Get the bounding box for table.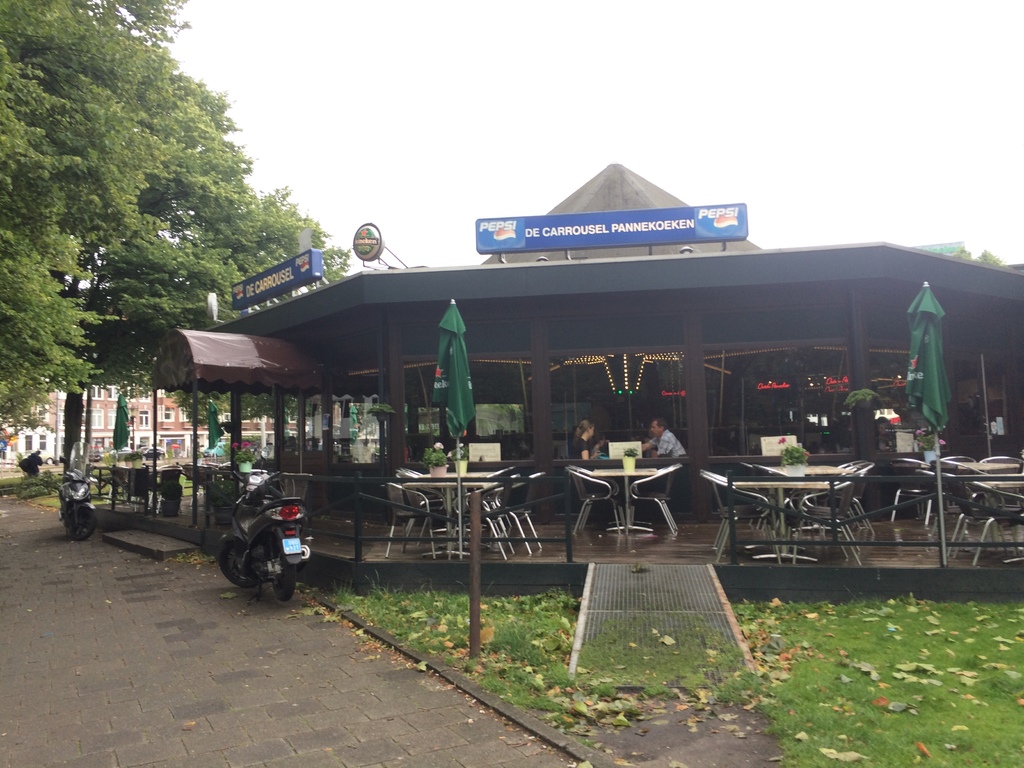
crop(400, 467, 498, 560).
